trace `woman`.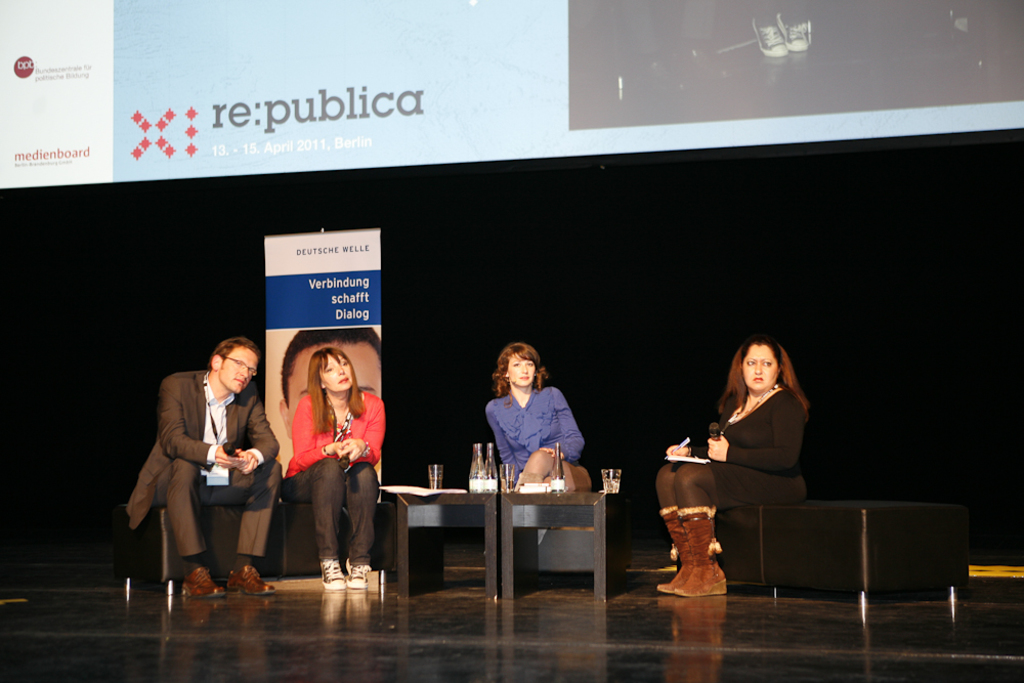
Traced to pyautogui.locateOnScreen(484, 341, 595, 488).
